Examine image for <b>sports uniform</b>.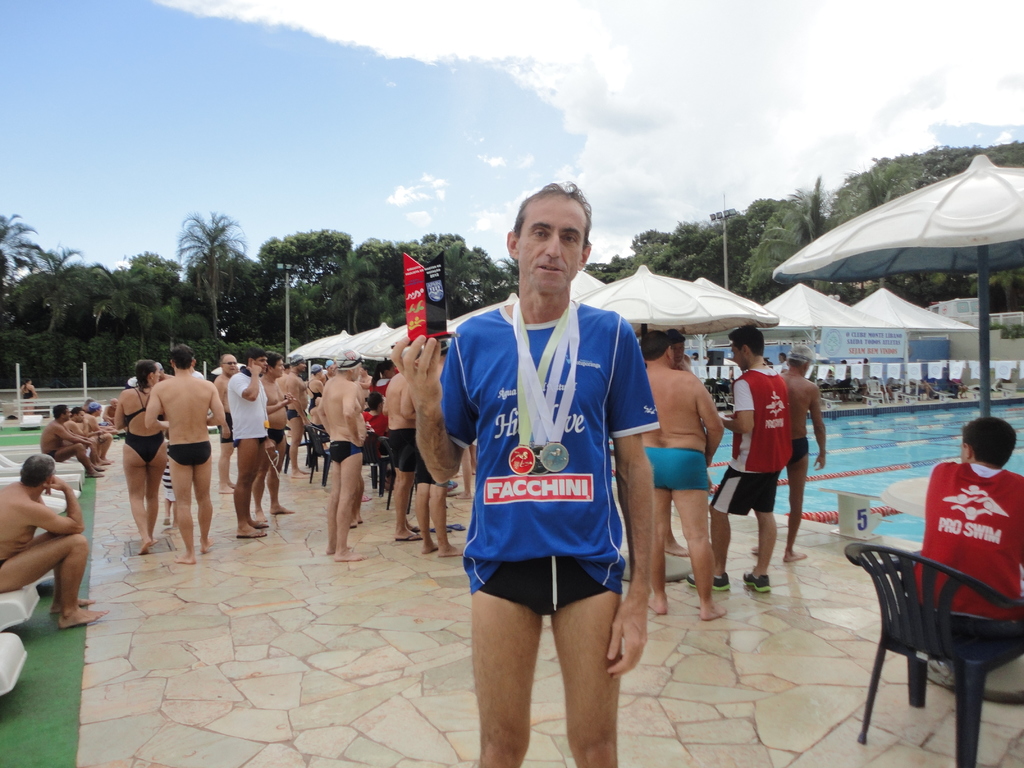
Examination result: box=[328, 441, 362, 462].
